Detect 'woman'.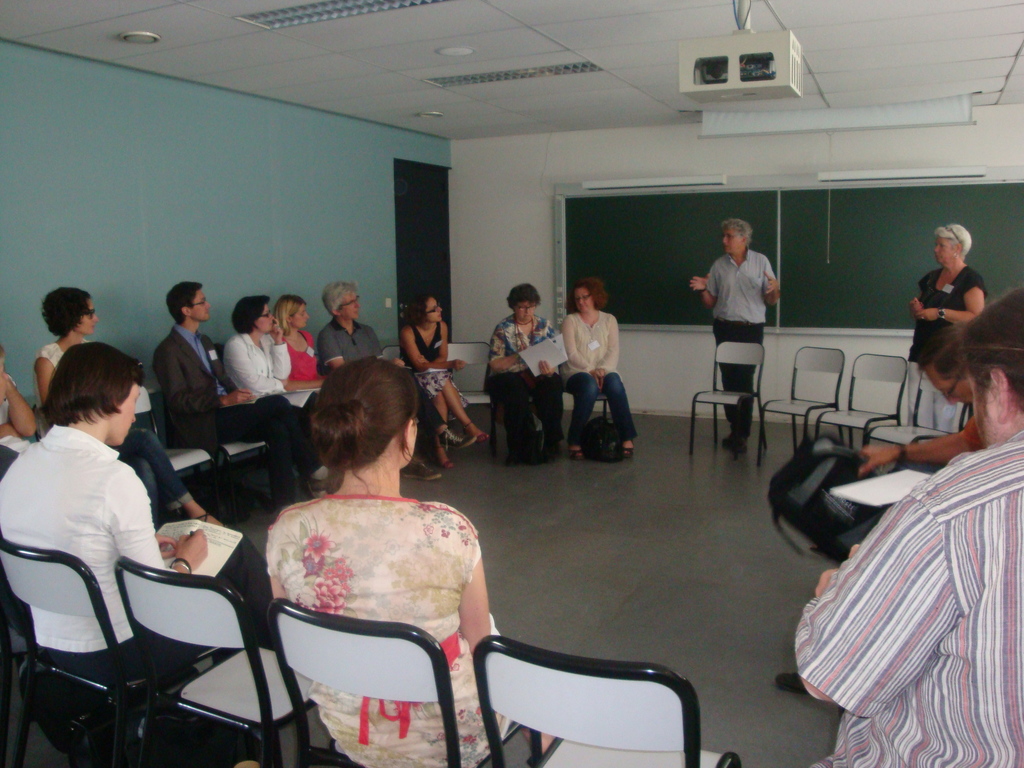
Detected at l=34, t=287, r=220, b=519.
